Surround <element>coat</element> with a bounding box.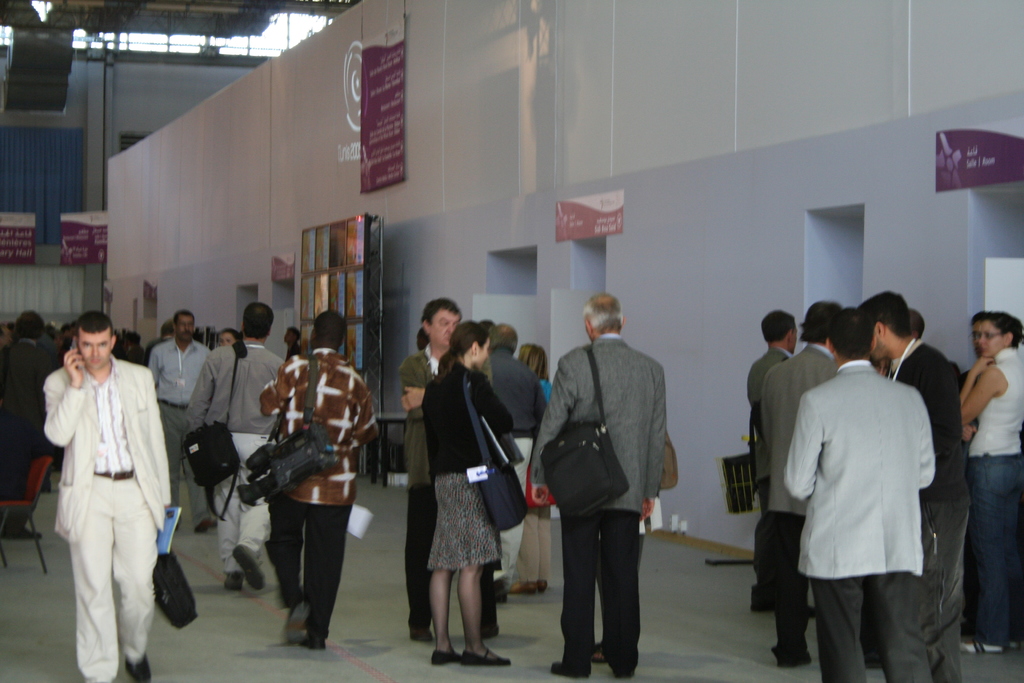
left=760, top=340, right=841, bottom=516.
